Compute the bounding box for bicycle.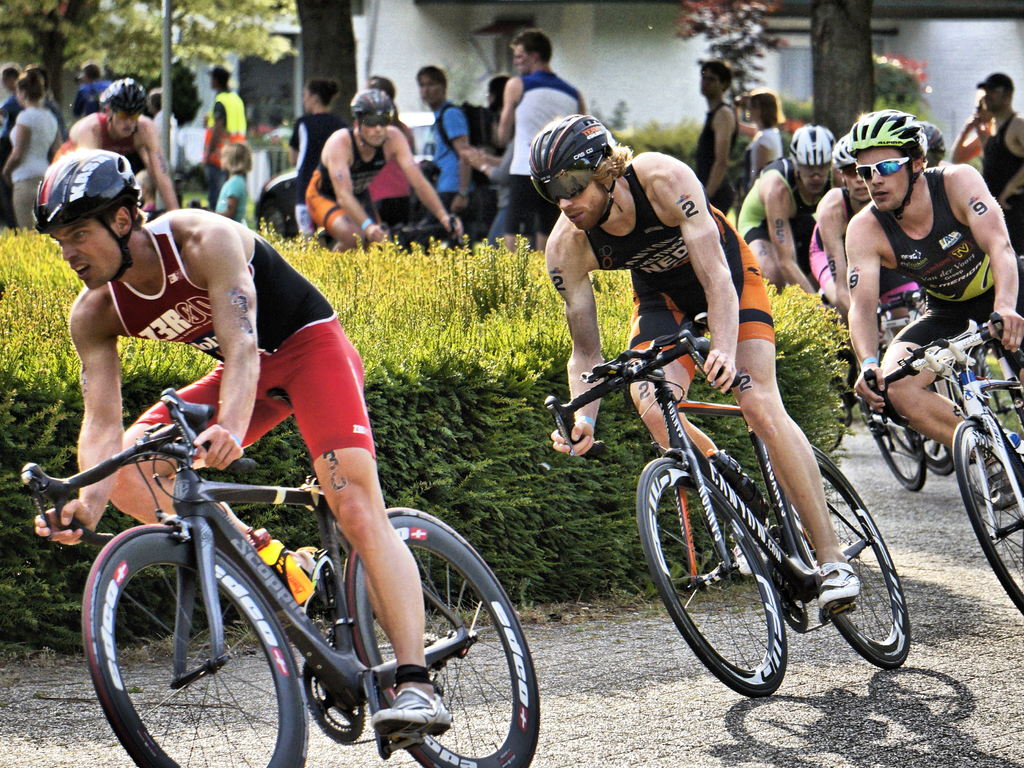
863,309,1023,623.
